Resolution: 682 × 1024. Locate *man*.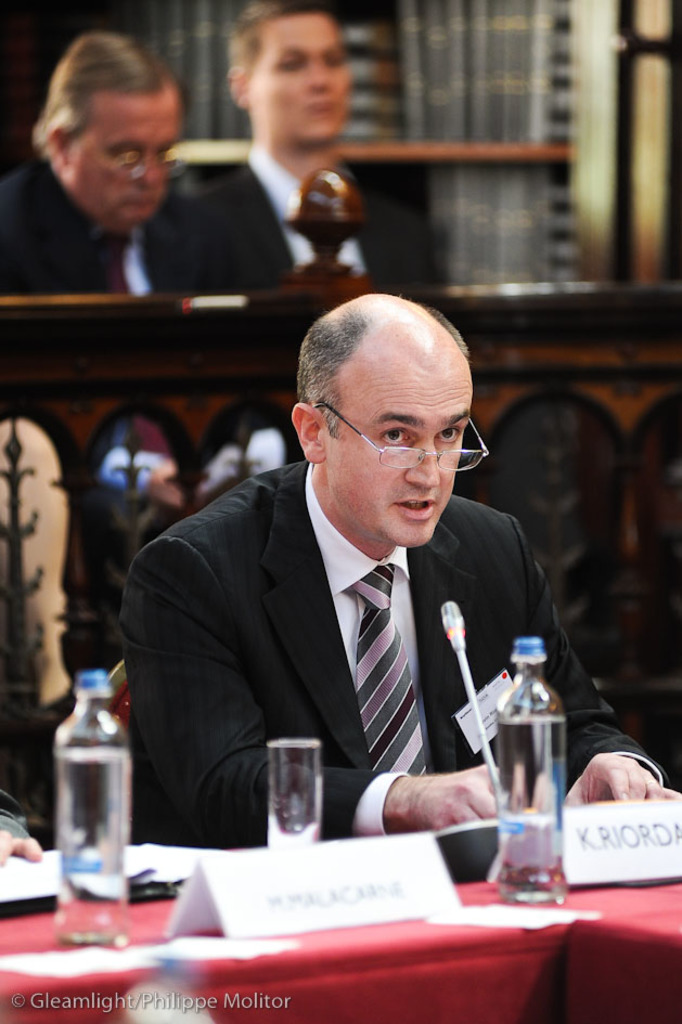
(left=0, top=21, right=193, bottom=513).
